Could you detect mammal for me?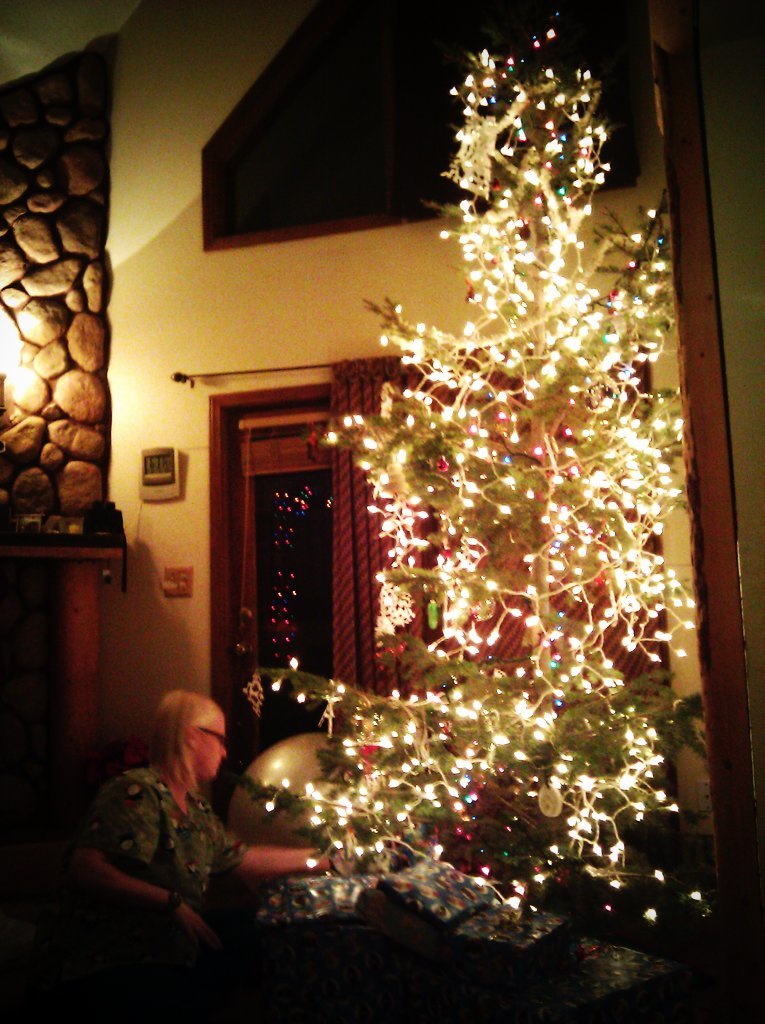
Detection result: [76,679,354,995].
